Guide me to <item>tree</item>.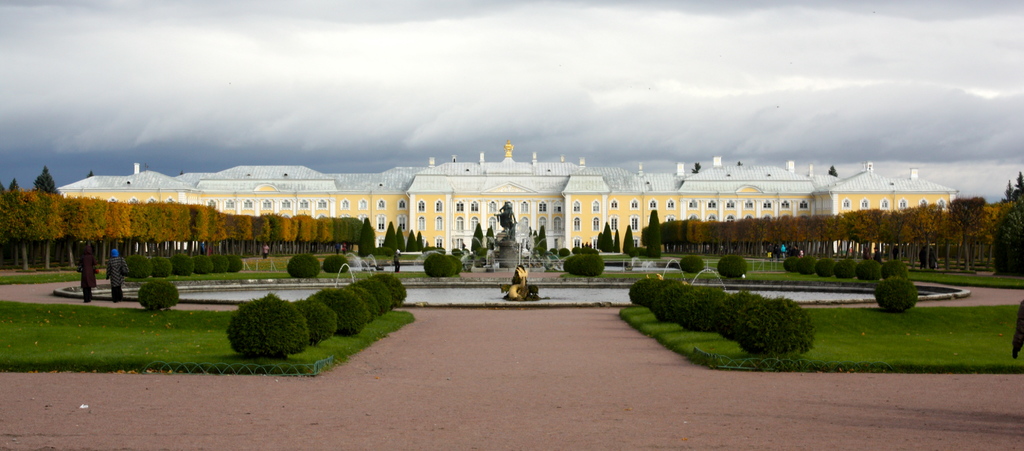
Guidance: 538, 222, 550, 260.
